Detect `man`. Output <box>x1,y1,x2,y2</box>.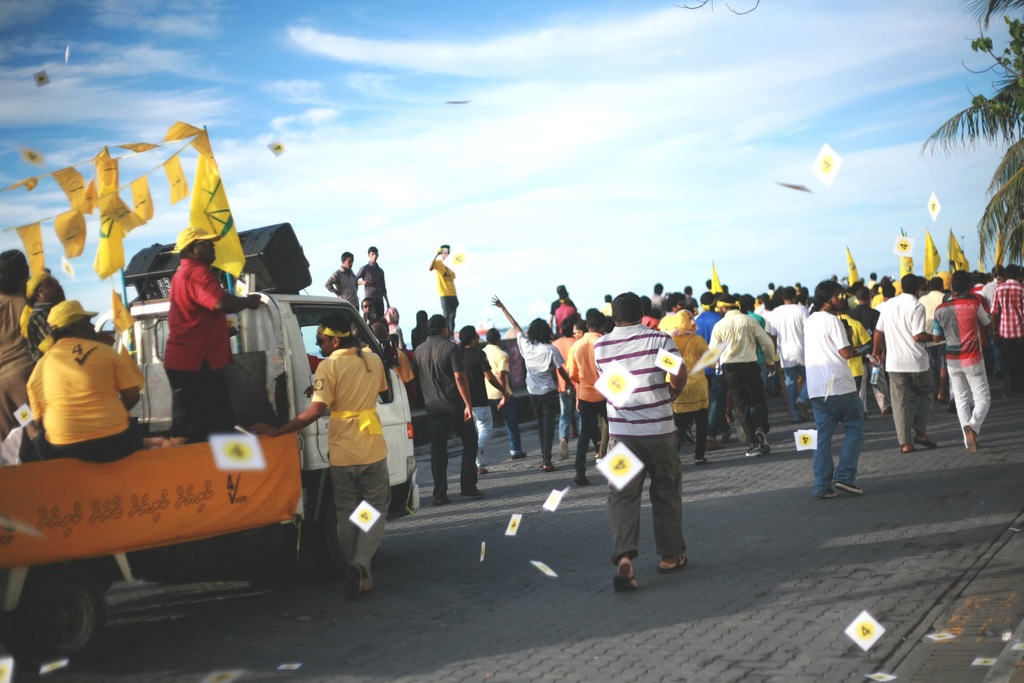
<box>799,279,860,495</box>.
